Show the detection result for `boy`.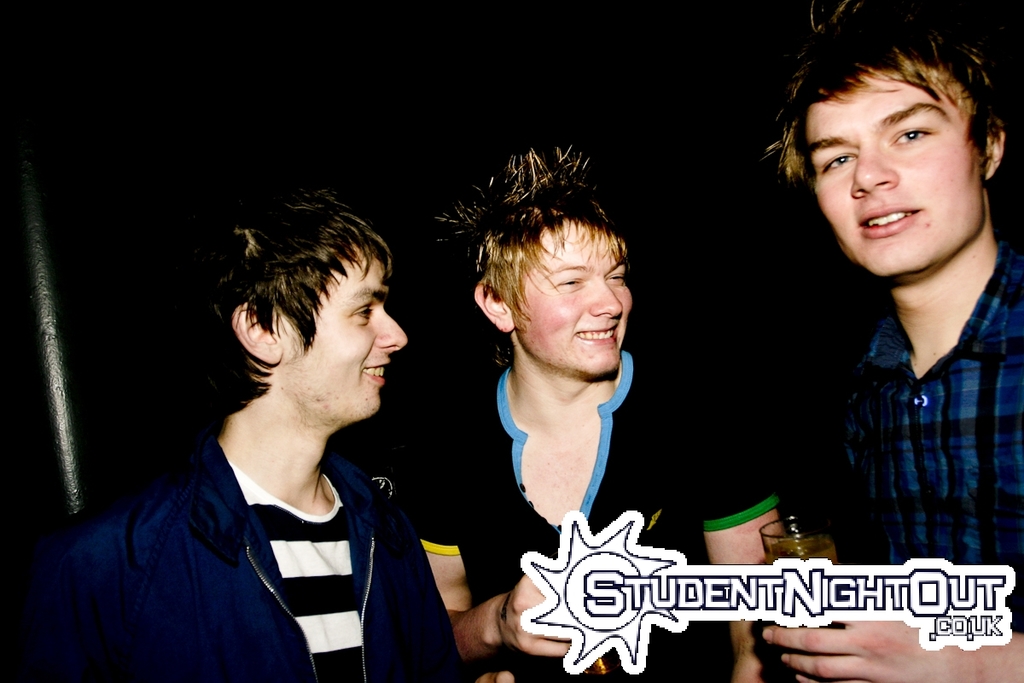
<bbox>412, 142, 788, 682</bbox>.
